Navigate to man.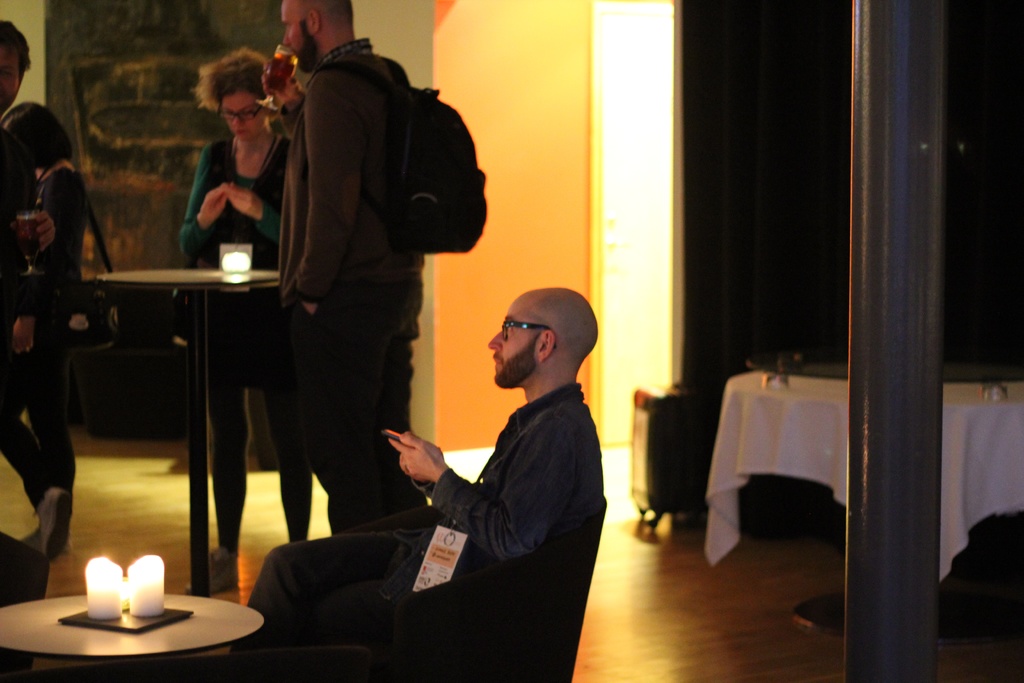
Navigation target: box=[0, 24, 88, 552].
